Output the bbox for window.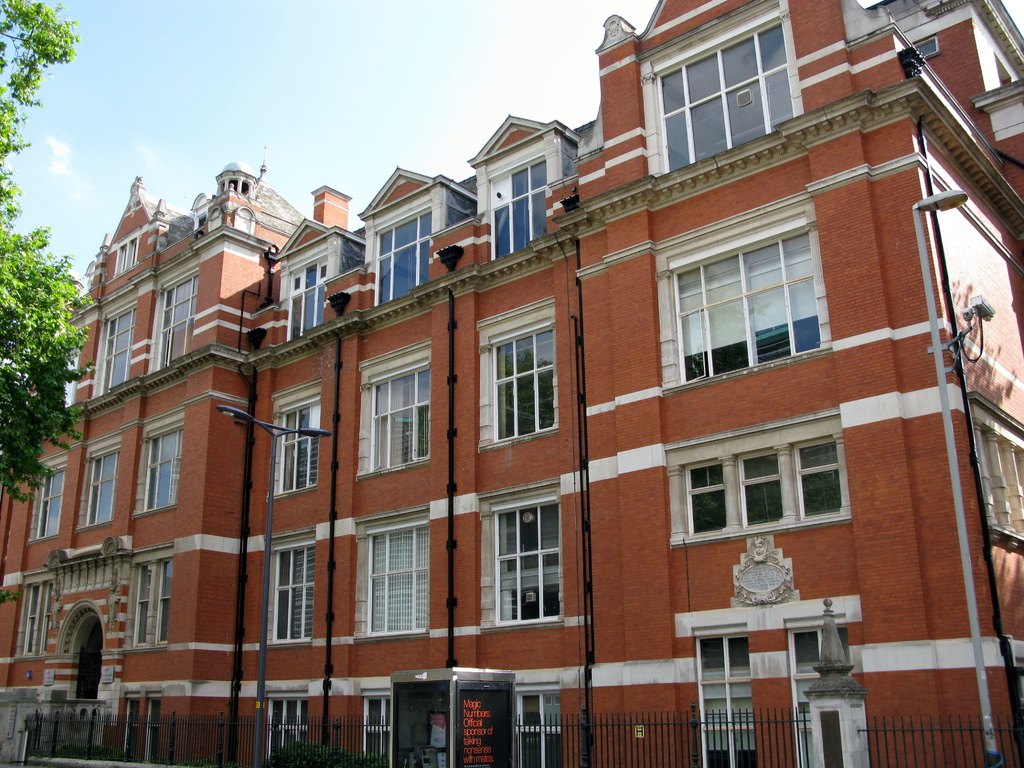
bbox(652, 0, 785, 175).
